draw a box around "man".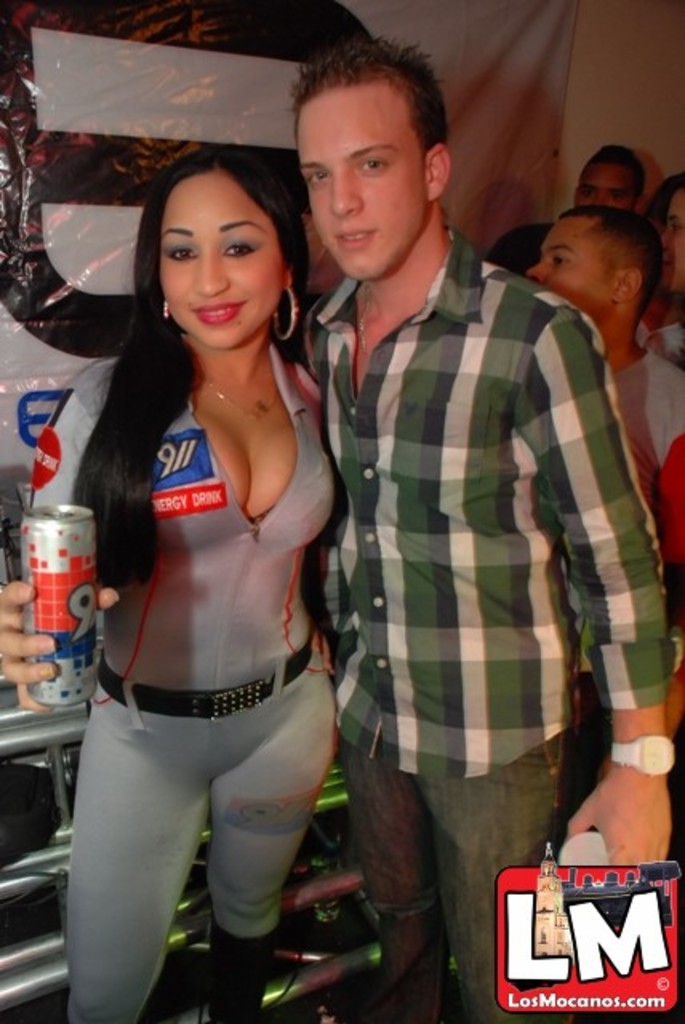
[262,64,640,986].
